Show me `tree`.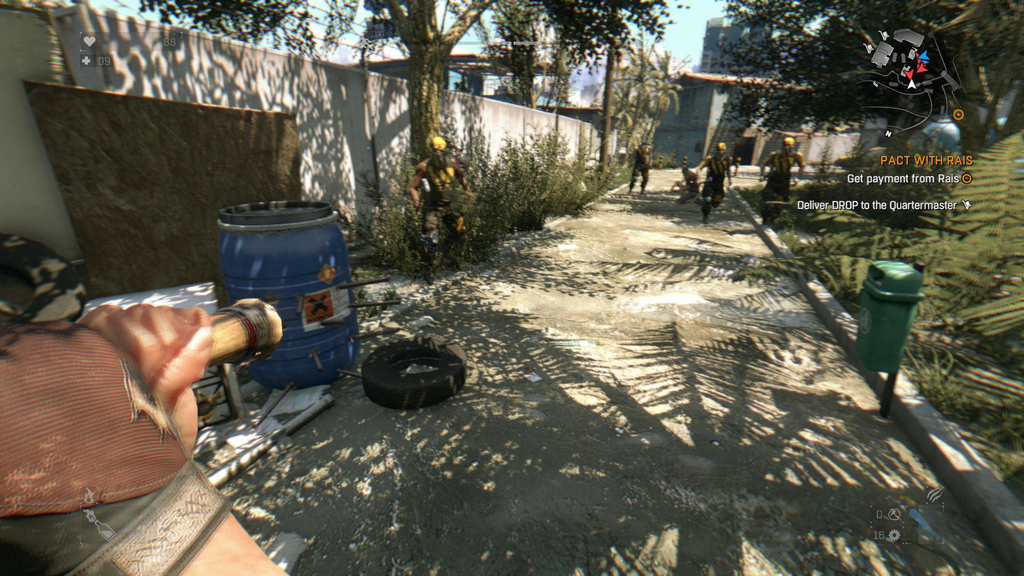
`tree` is here: l=706, t=0, r=1023, b=153.
